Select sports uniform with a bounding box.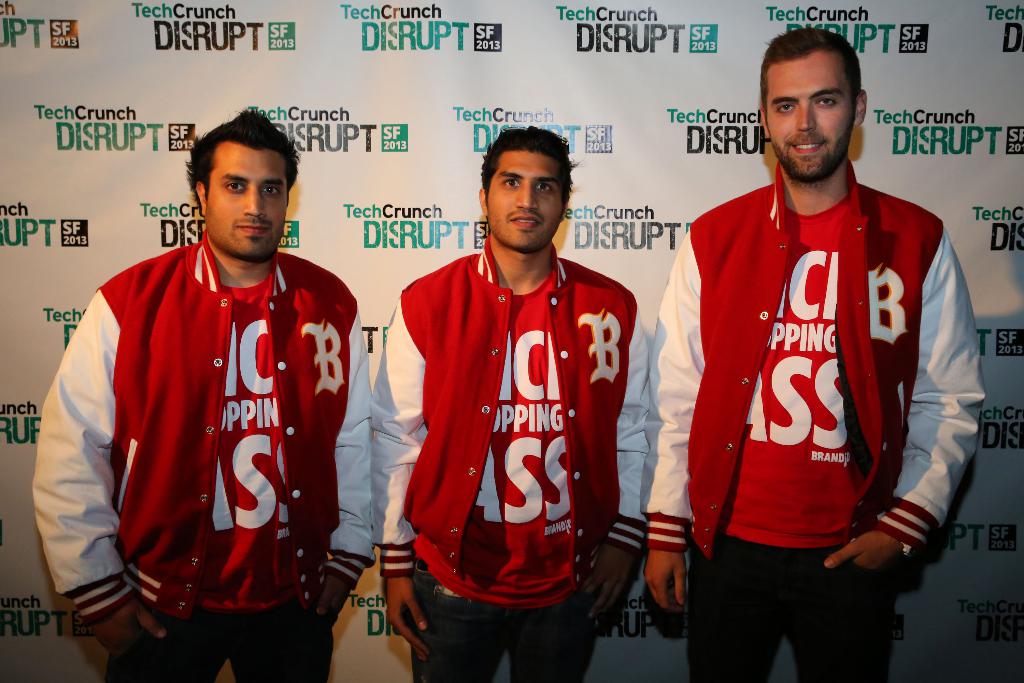
bbox(49, 129, 371, 669).
